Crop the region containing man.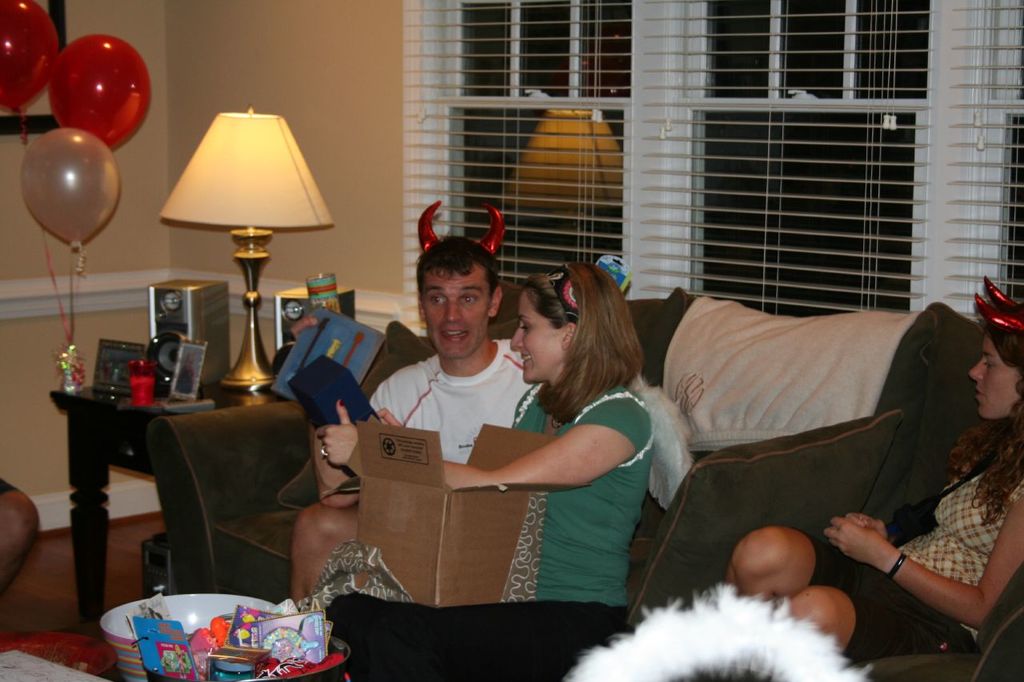
Crop region: detection(285, 199, 543, 608).
